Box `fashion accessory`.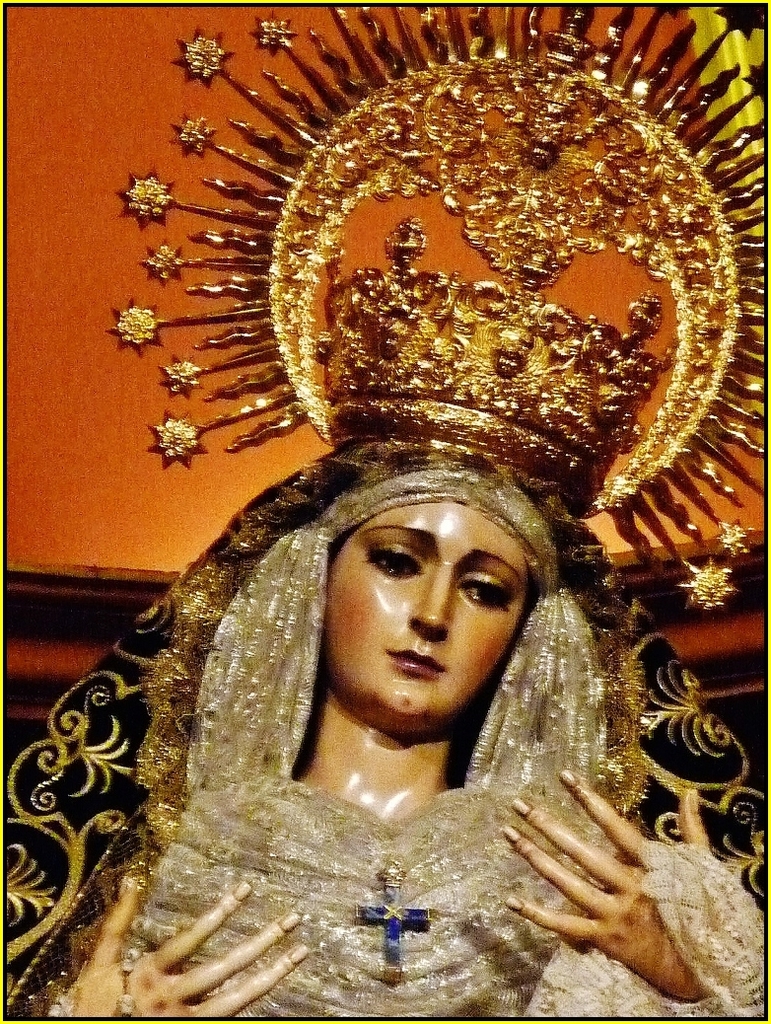
{"left": 289, "top": 769, "right": 467, "bottom": 988}.
